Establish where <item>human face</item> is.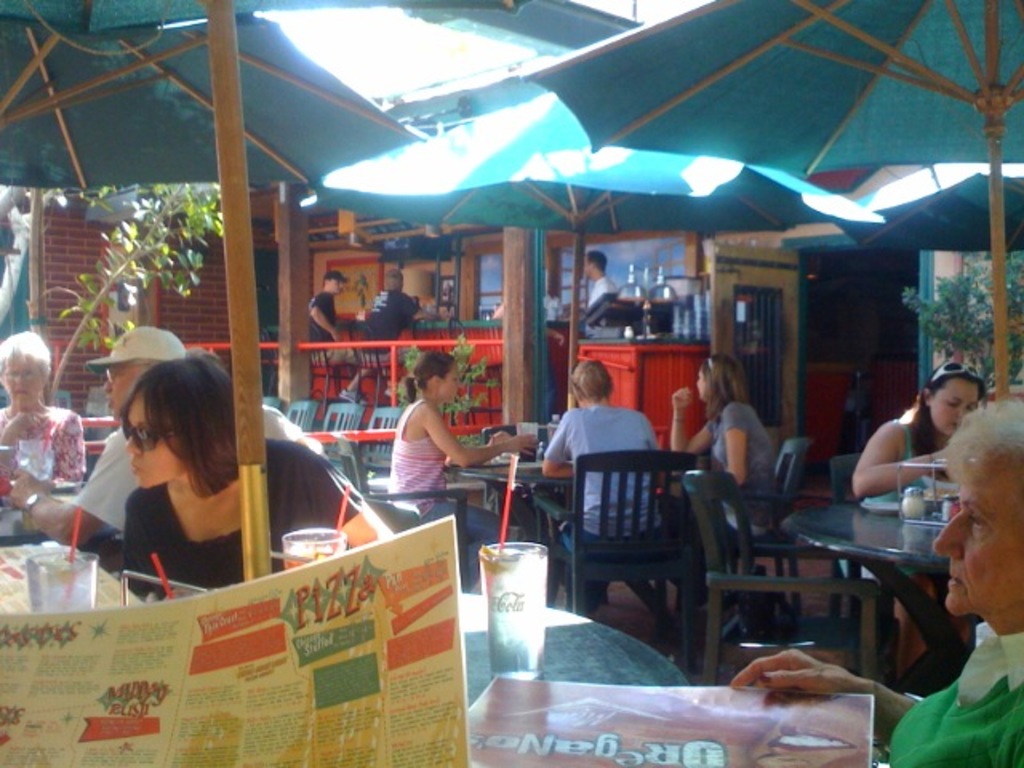
Established at l=442, t=362, r=461, b=406.
